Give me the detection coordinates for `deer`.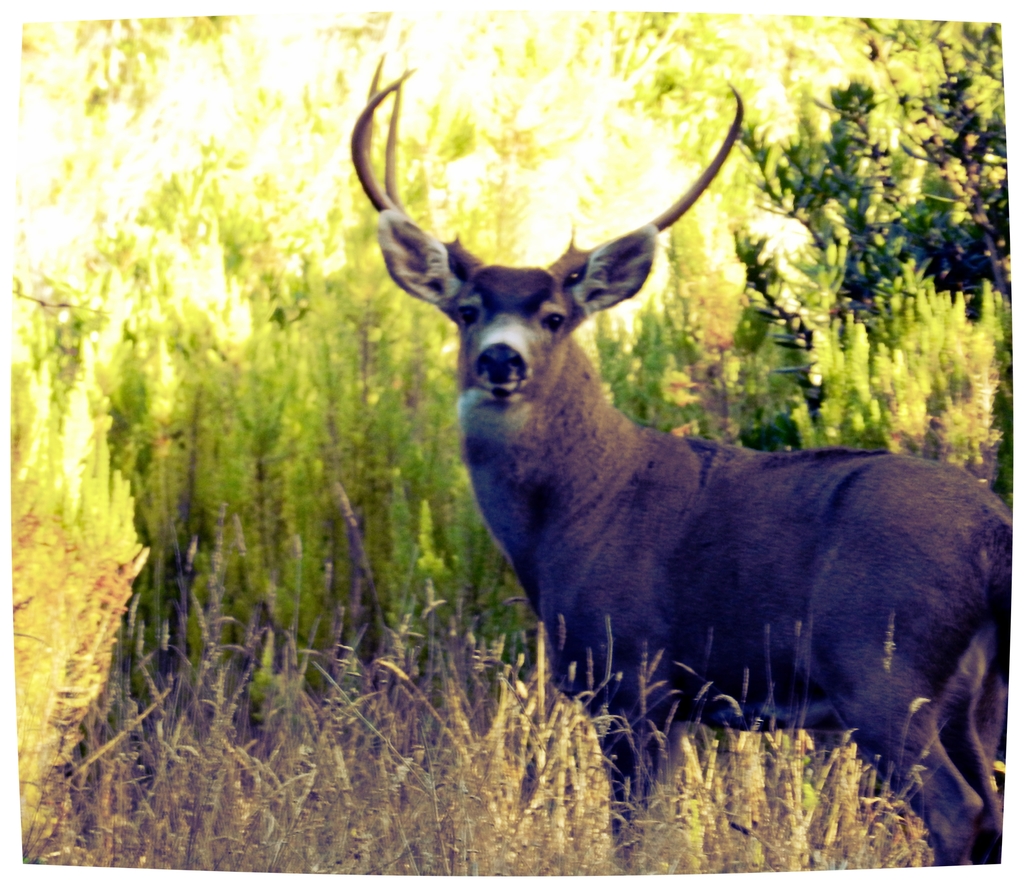
x1=349 y1=56 x2=1023 y2=868.
